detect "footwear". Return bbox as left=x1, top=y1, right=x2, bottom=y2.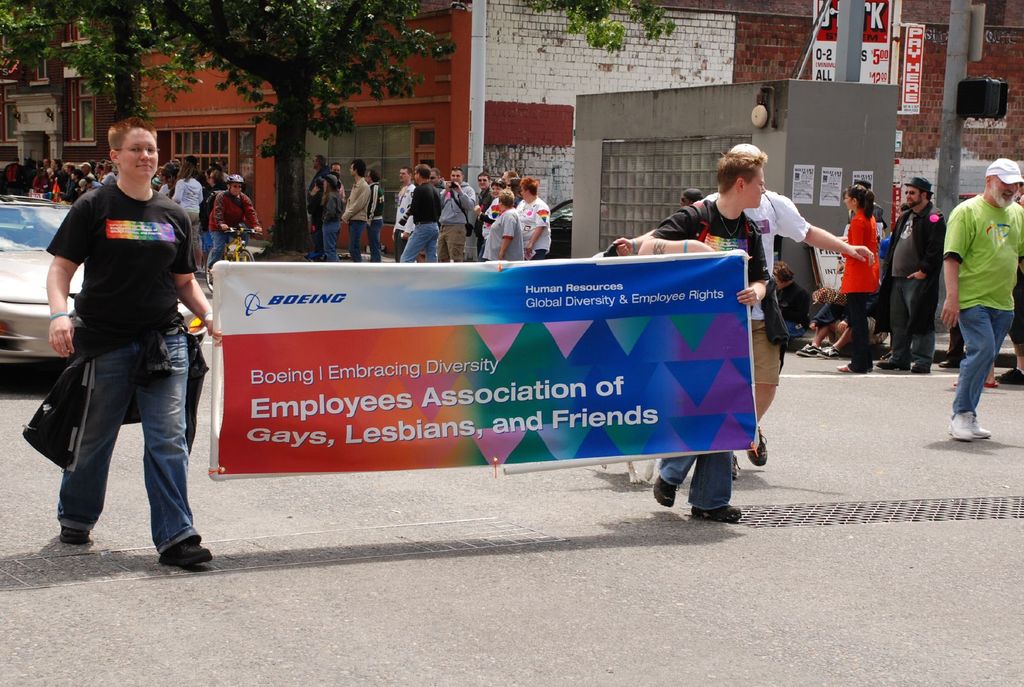
left=916, top=365, right=924, bottom=374.
